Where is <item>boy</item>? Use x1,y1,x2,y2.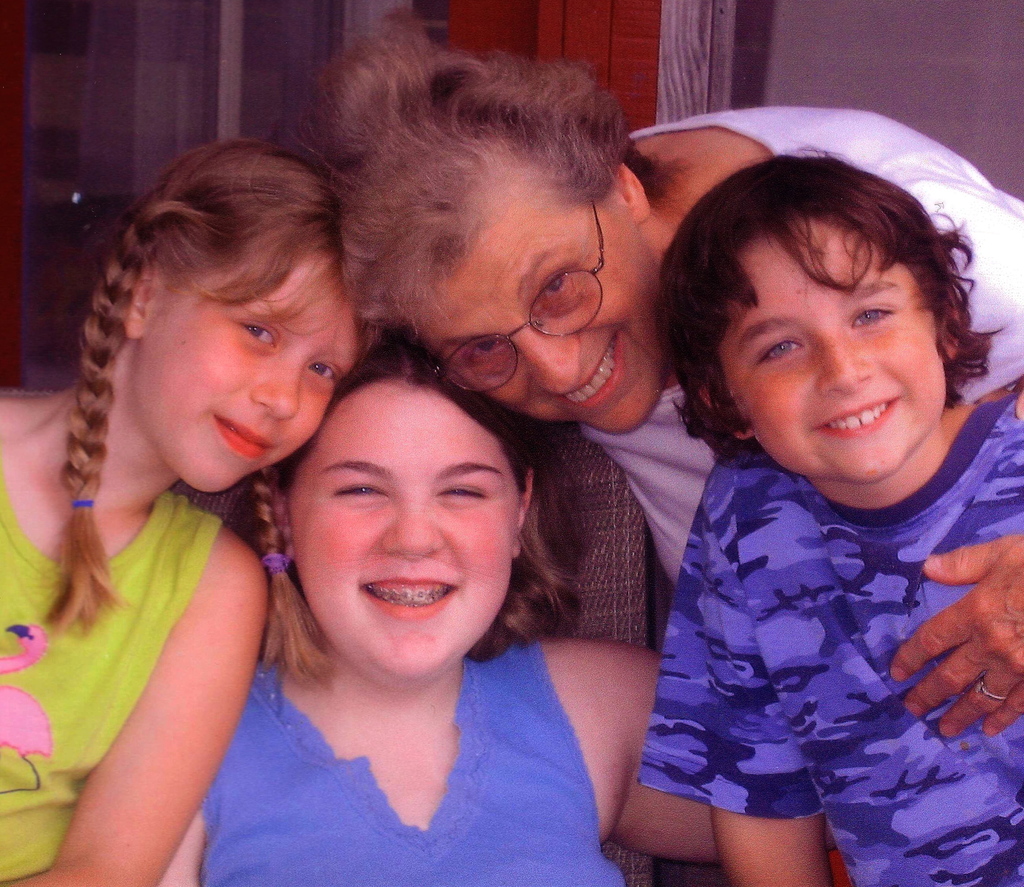
644,166,1023,886.
